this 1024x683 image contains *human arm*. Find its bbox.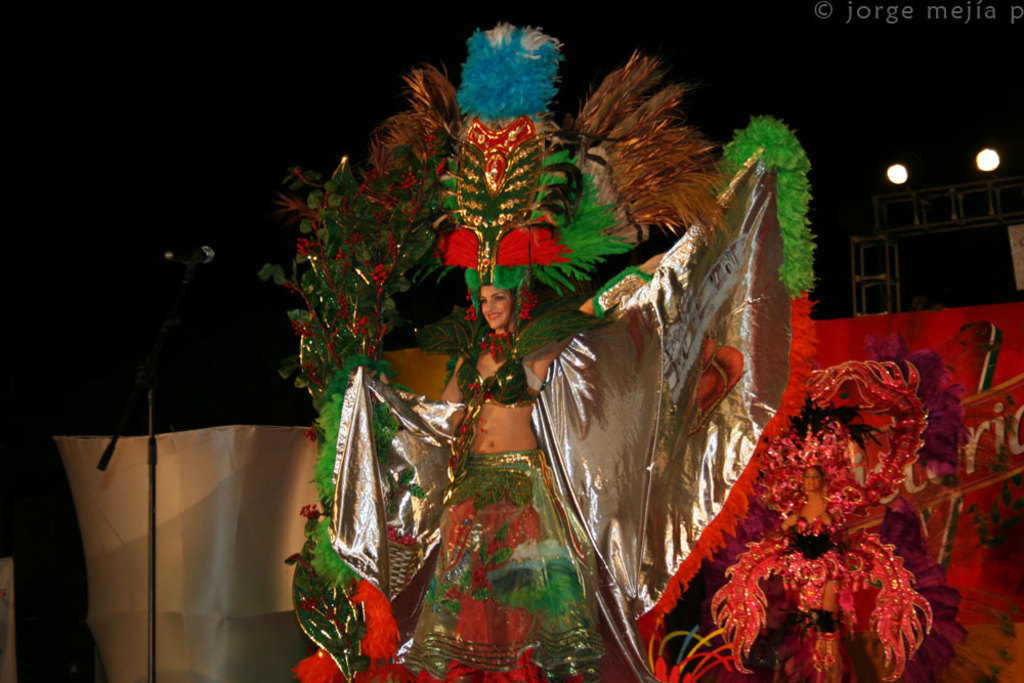
(541,248,665,362).
